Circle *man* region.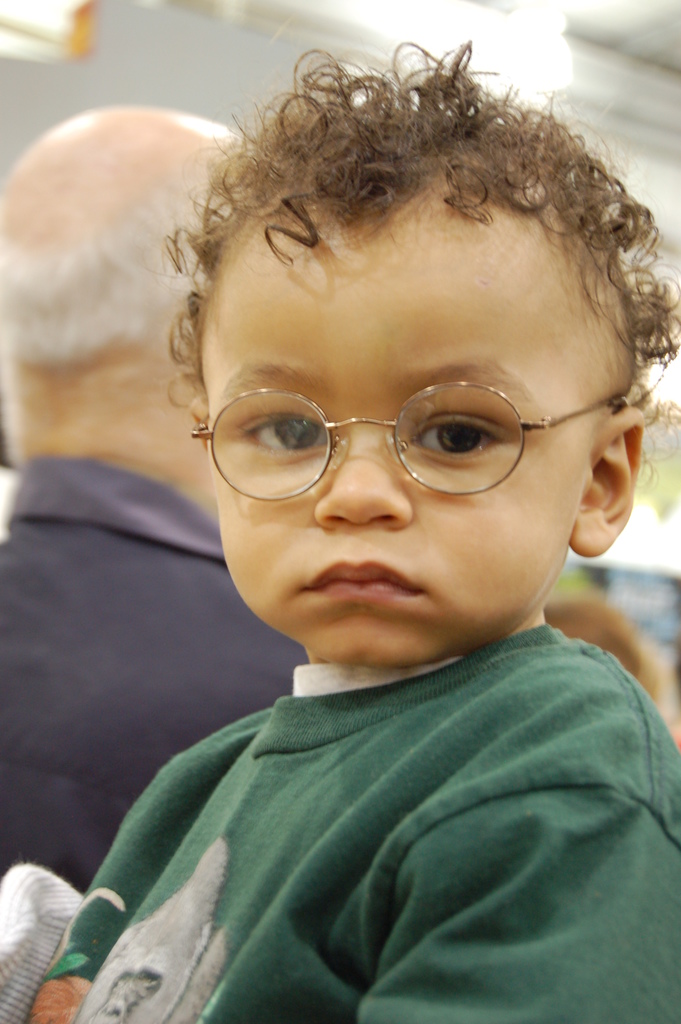
Region: [0, 106, 316, 870].
